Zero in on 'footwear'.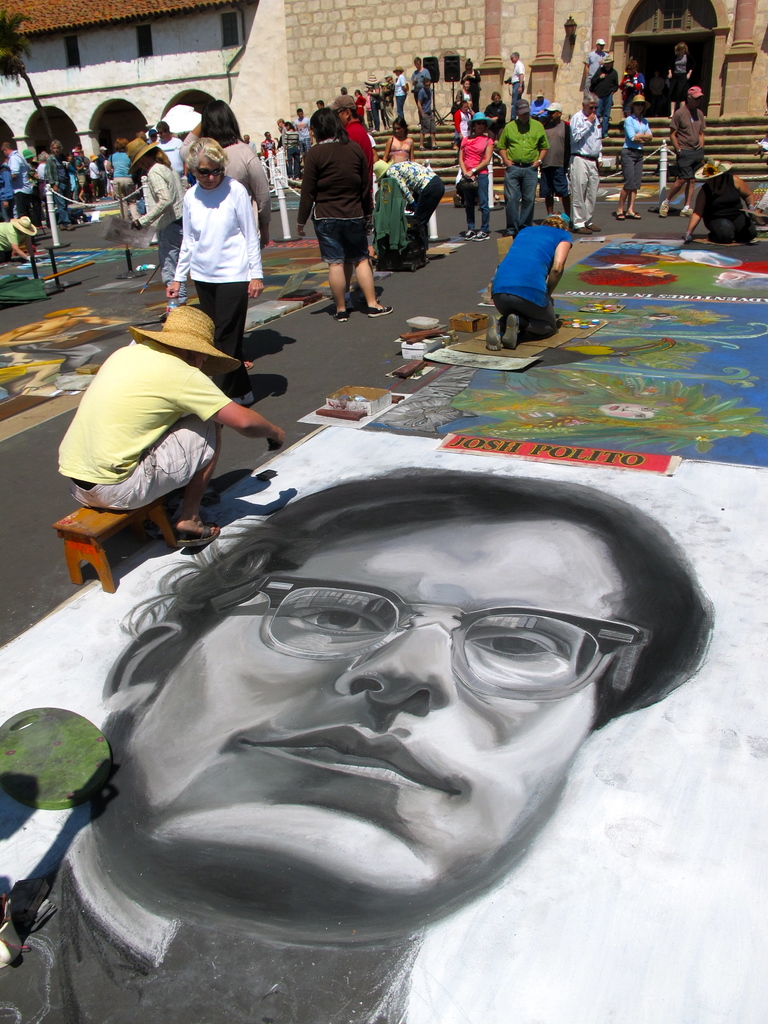
Zeroed in: detection(465, 226, 493, 242).
